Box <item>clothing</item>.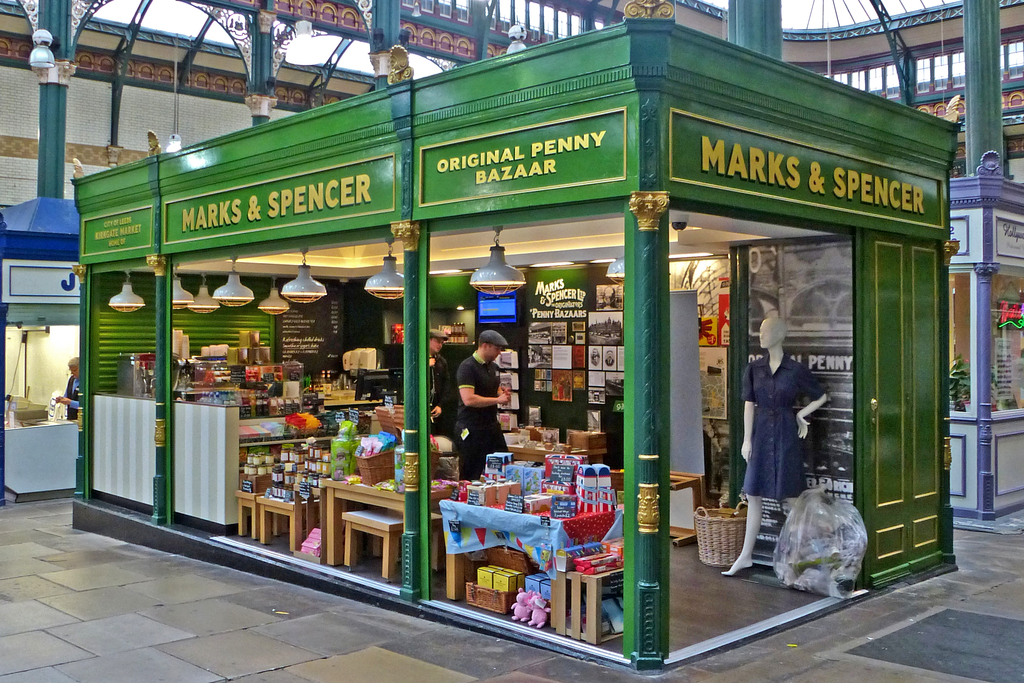
741, 341, 817, 502.
